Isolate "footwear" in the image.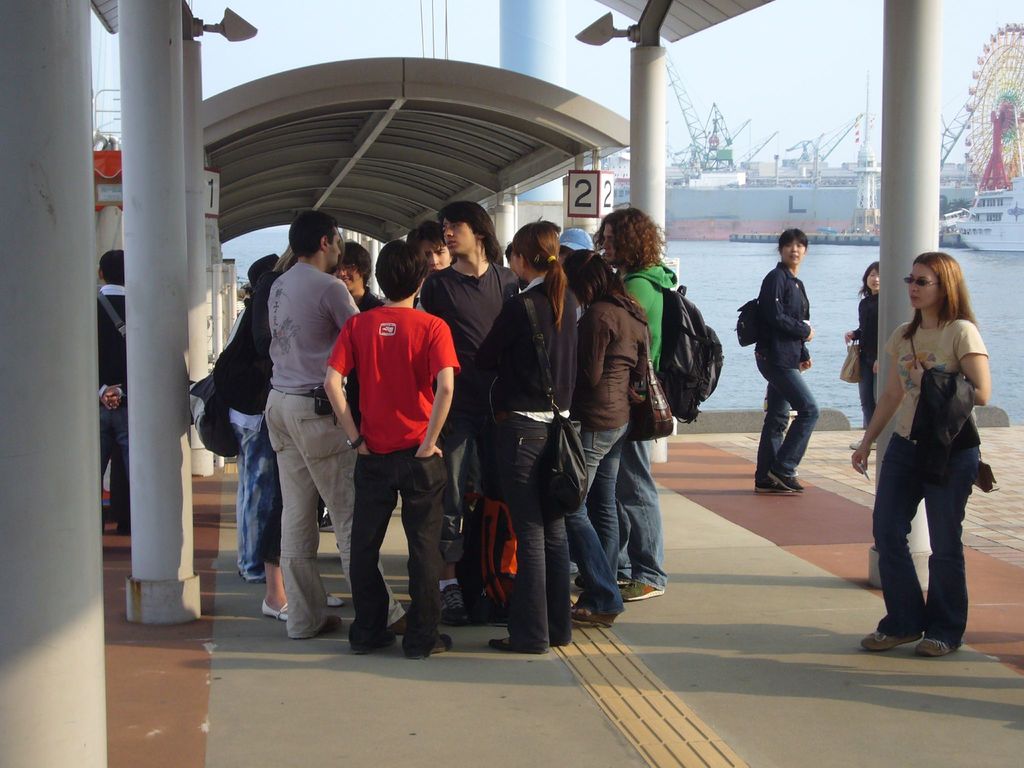
Isolated region: 490 634 545 655.
